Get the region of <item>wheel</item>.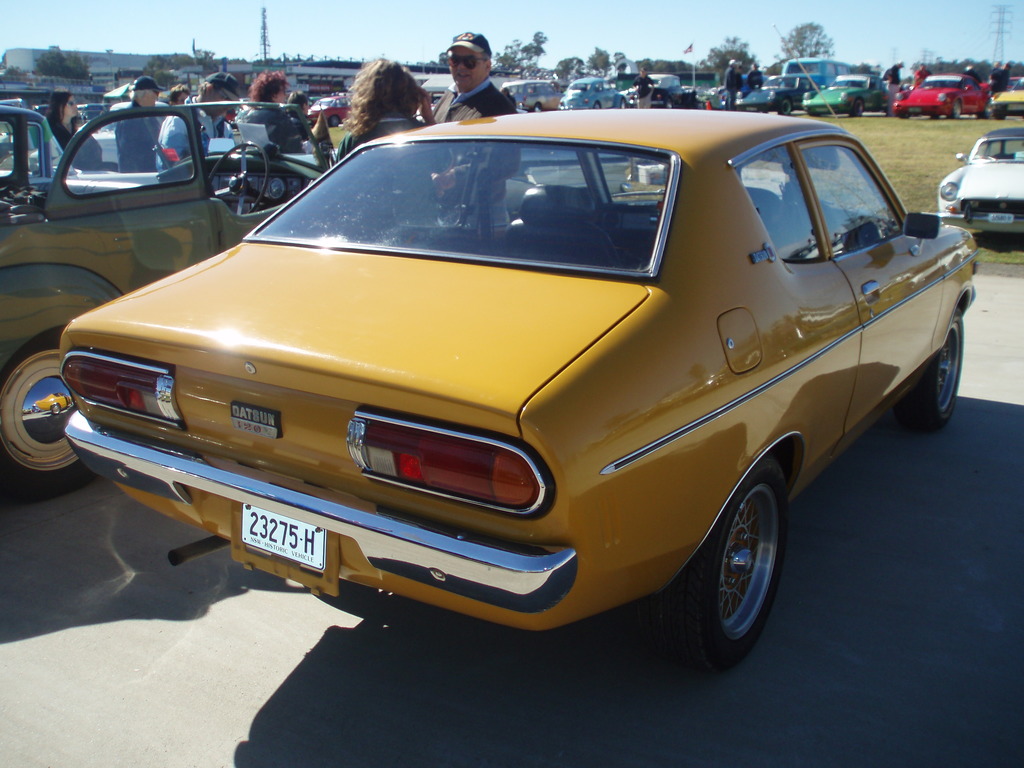
x1=210 y1=141 x2=267 y2=214.
